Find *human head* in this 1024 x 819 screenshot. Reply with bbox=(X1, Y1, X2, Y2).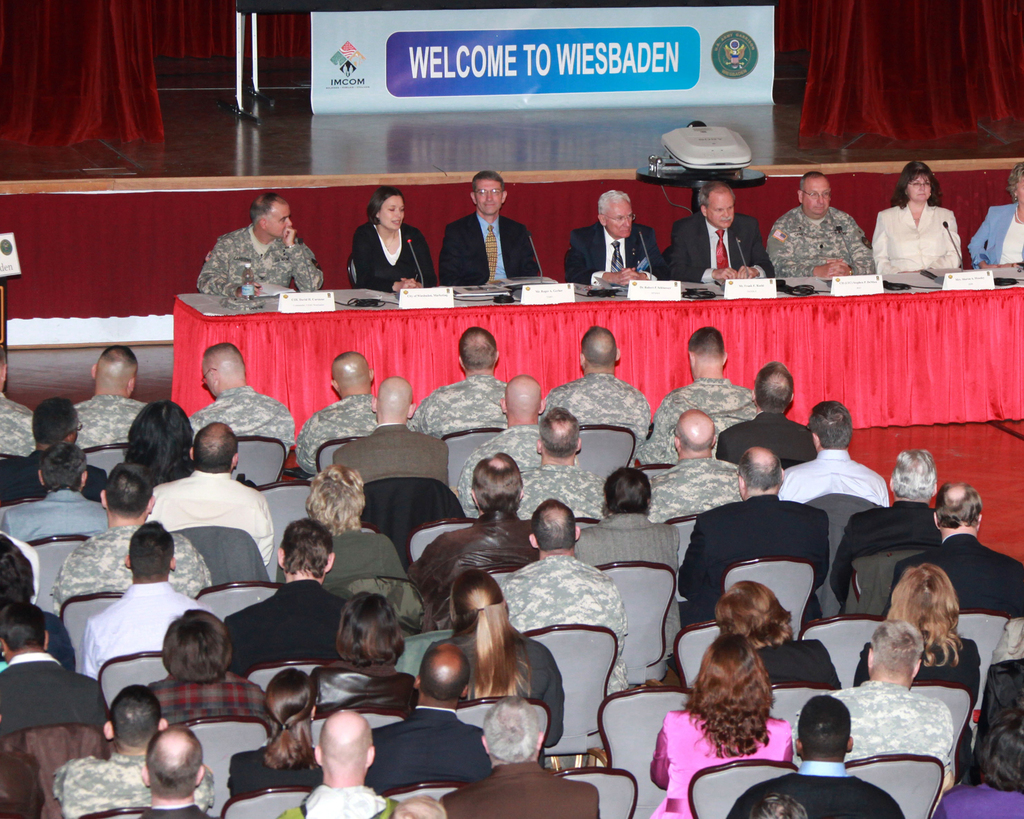
bbox=(792, 692, 855, 761).
